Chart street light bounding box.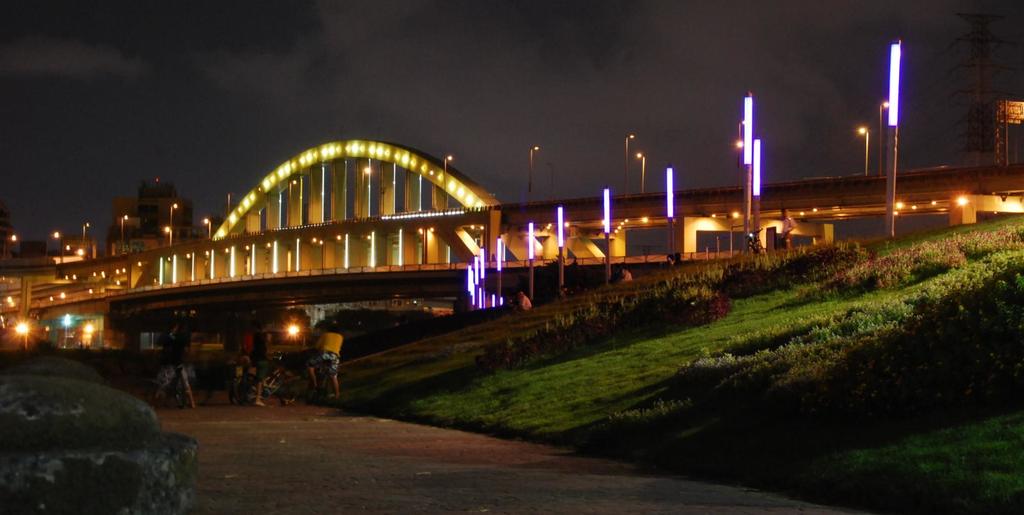
Charted: locate(443, 149, 457, 214).
